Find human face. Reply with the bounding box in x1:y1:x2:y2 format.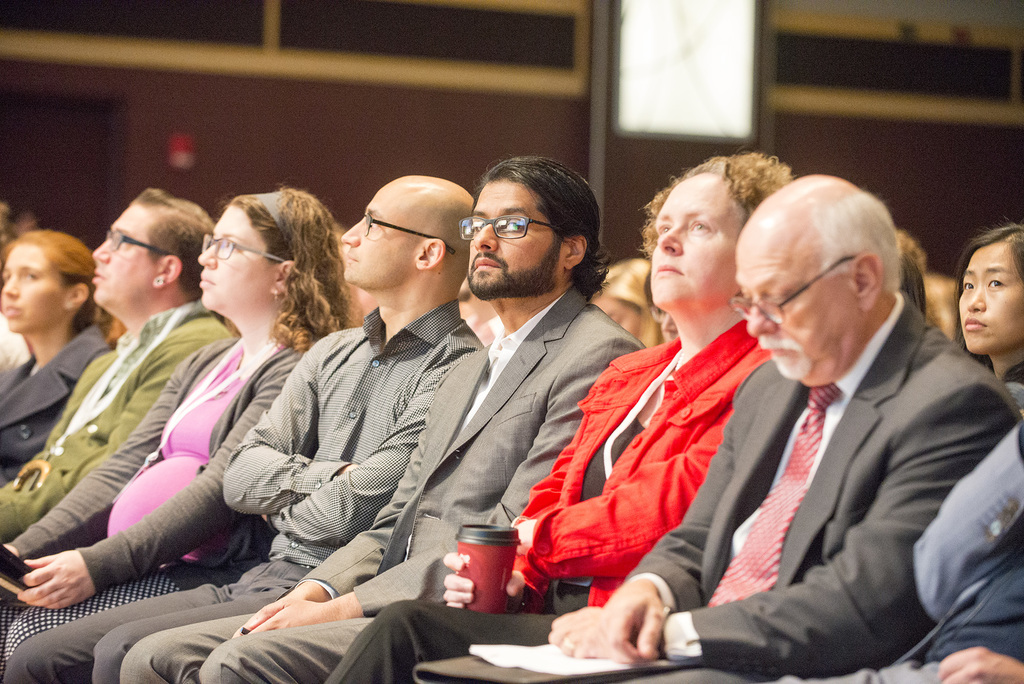
342:190:412:291.
